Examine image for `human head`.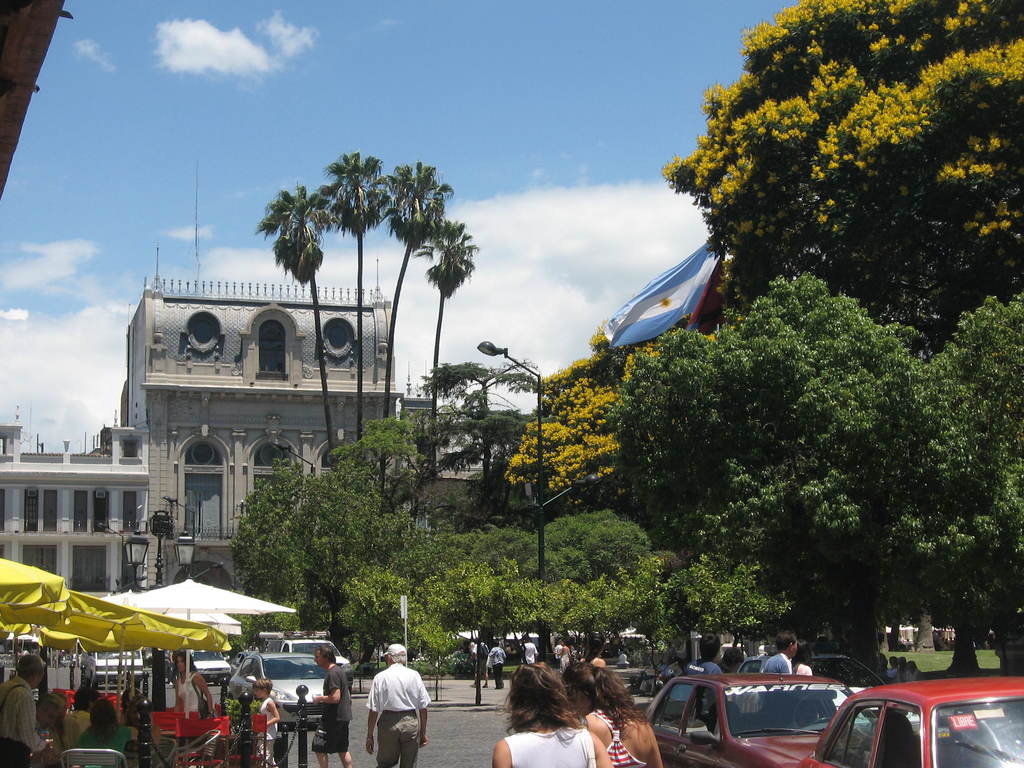
Examination result: BBox(383, 641, 406, 662).
